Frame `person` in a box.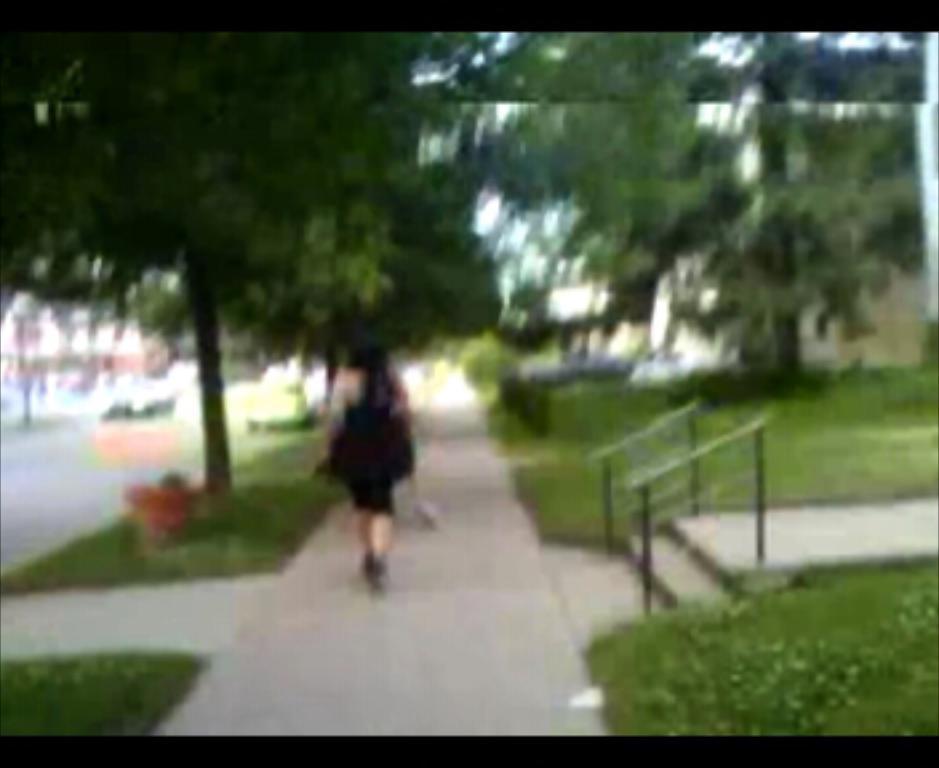
{"left": 323, "top": 336, "right": 408, "bottom": 595}.
